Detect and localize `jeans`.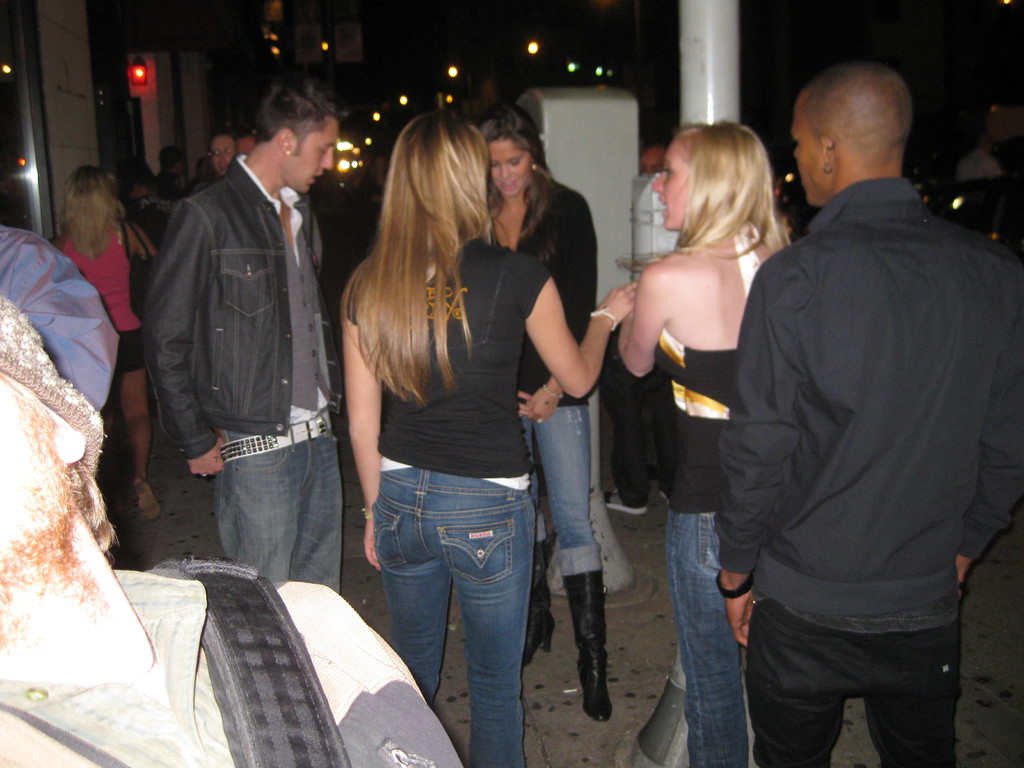
Localized at bbox=(220, 441, 338, 597).
